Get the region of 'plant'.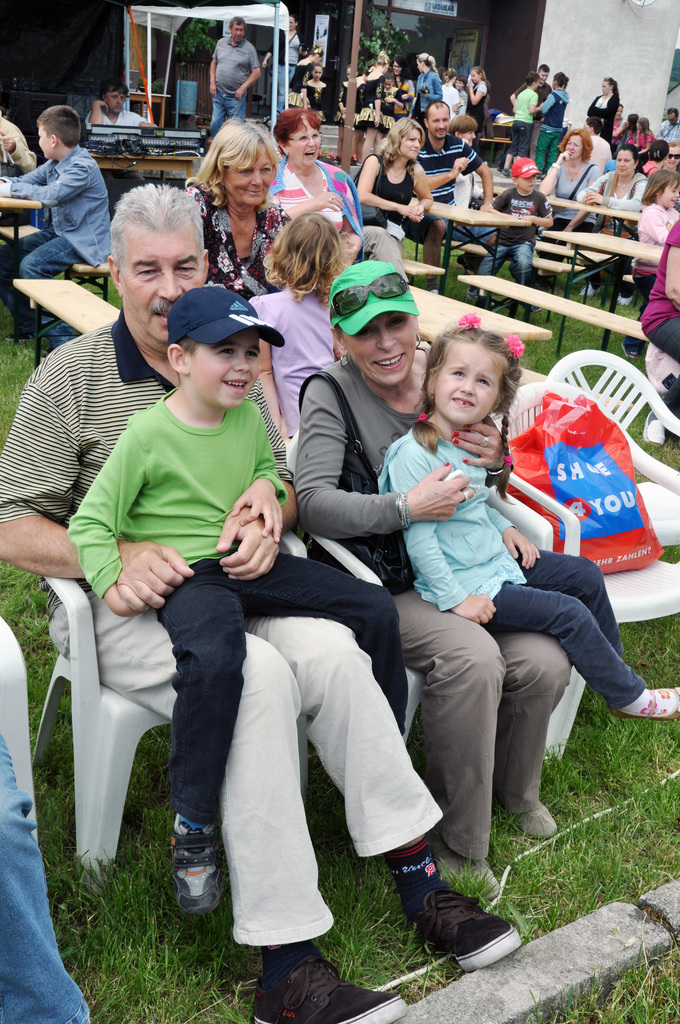
bbox=(567, 276, 617, 316).
